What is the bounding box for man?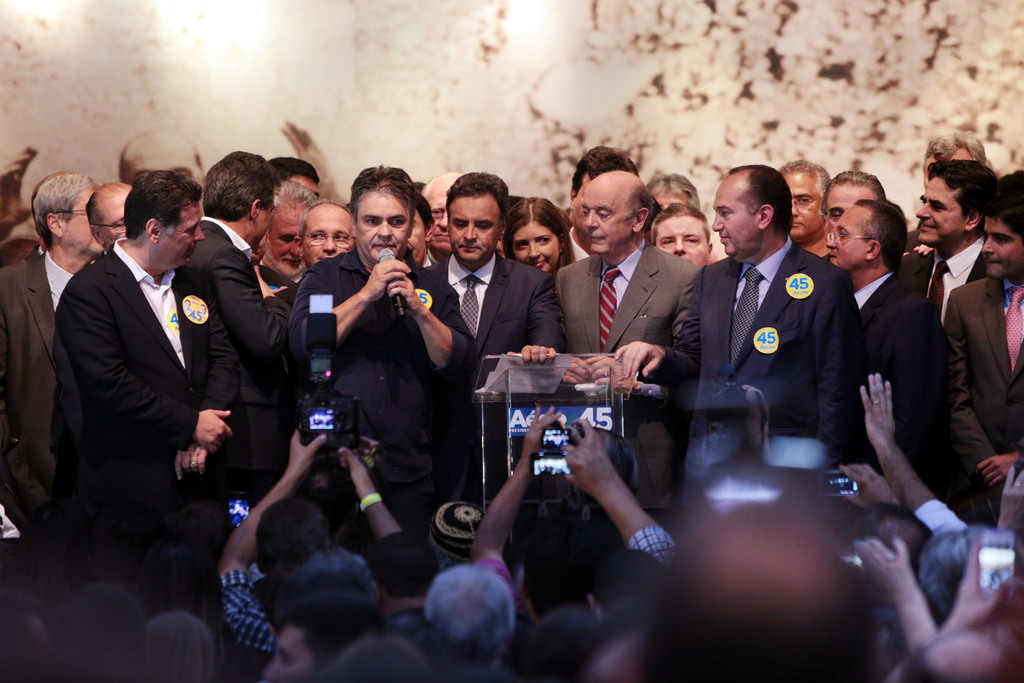
(84, 181, 134, 253).
